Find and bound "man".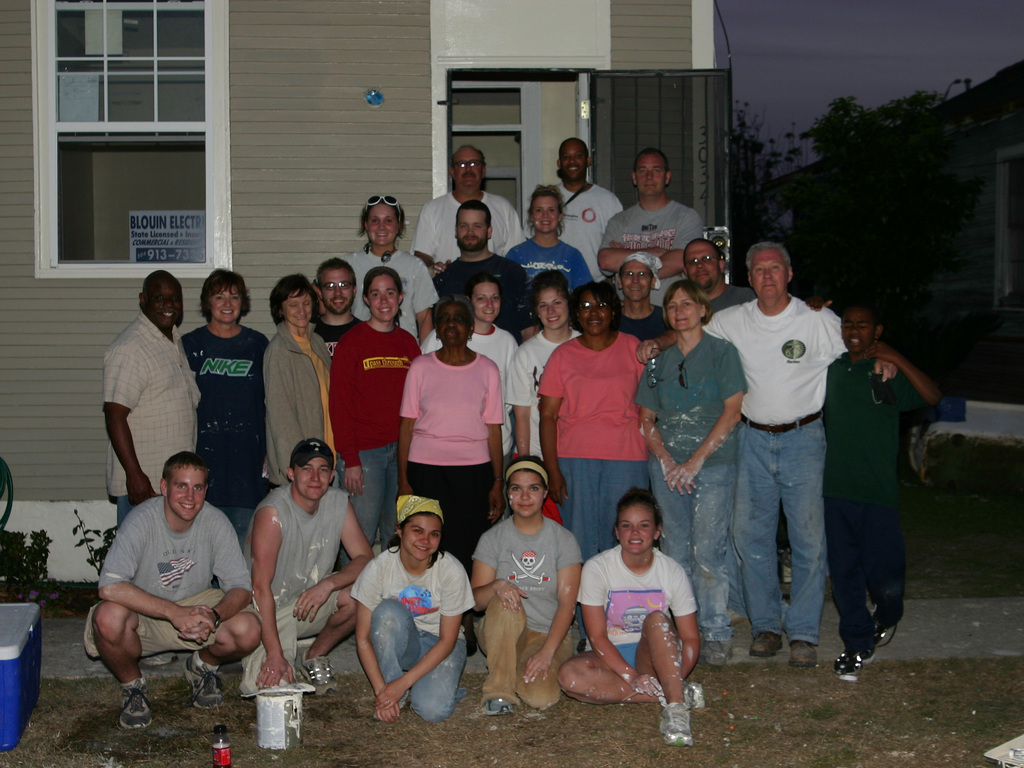
Bound: 814,294,952,648.
